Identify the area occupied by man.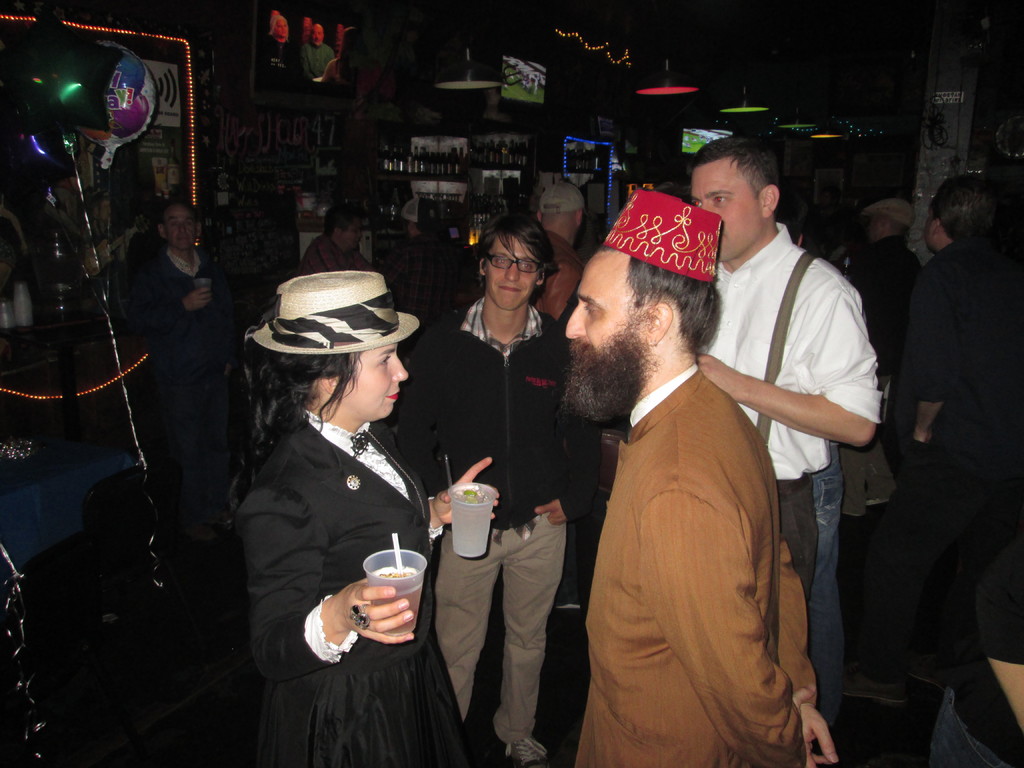
Area: crop(124, 193, 241, 542).
